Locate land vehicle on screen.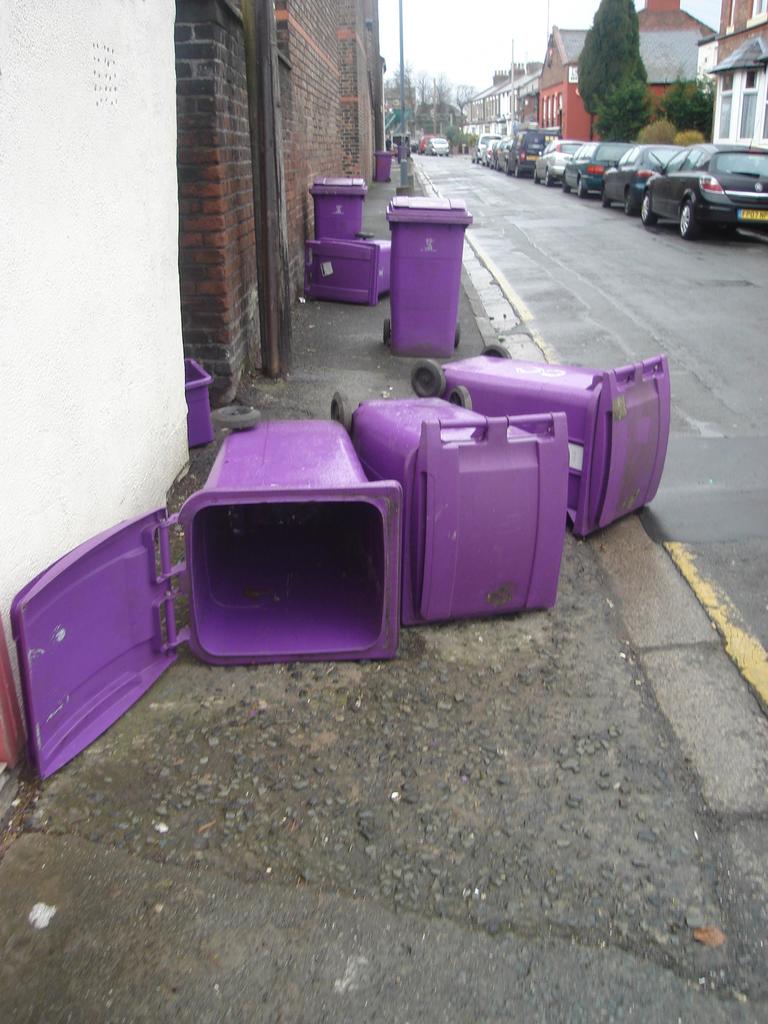
On screen at <bbox>488, 132, 506, 169</bbox>.
